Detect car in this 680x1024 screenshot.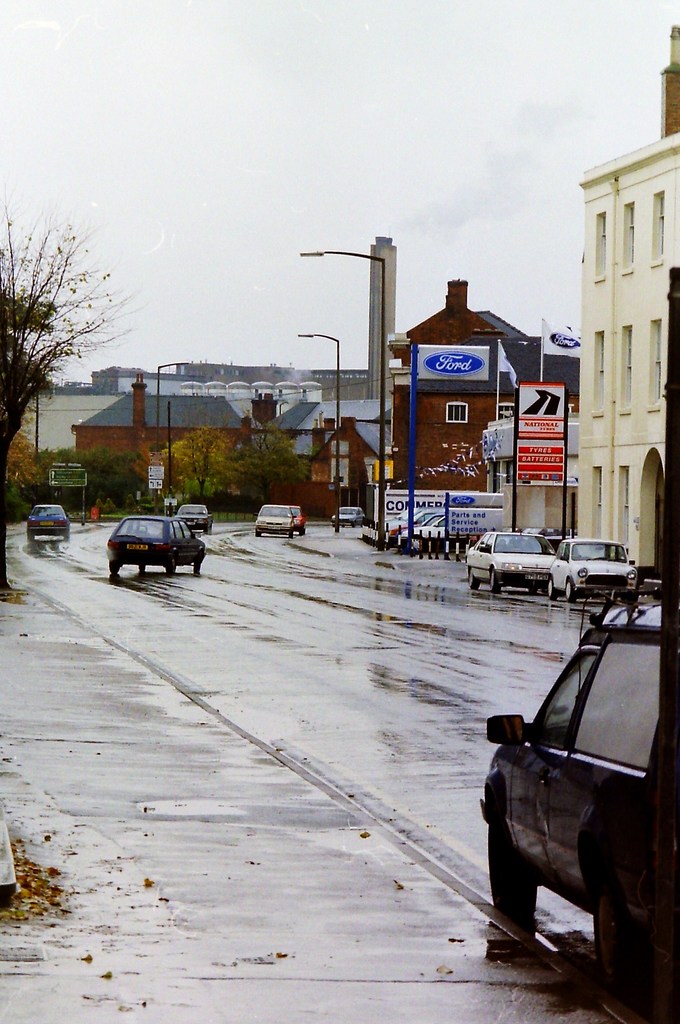
Detection: <box>257,500,291,536</box>.
